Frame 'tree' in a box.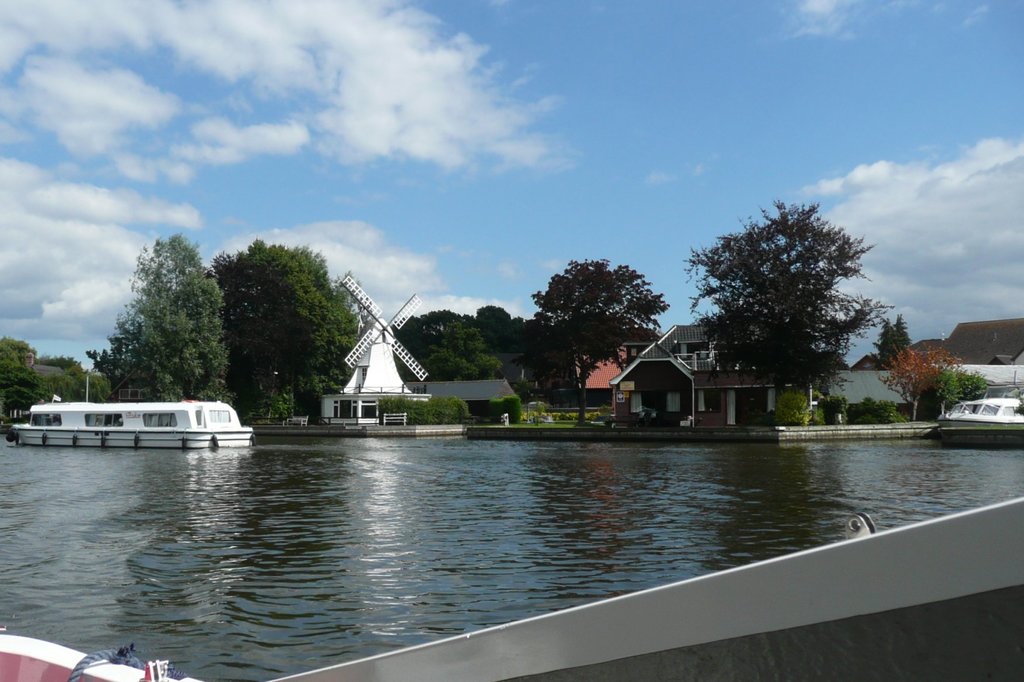
474 303 509 356.
